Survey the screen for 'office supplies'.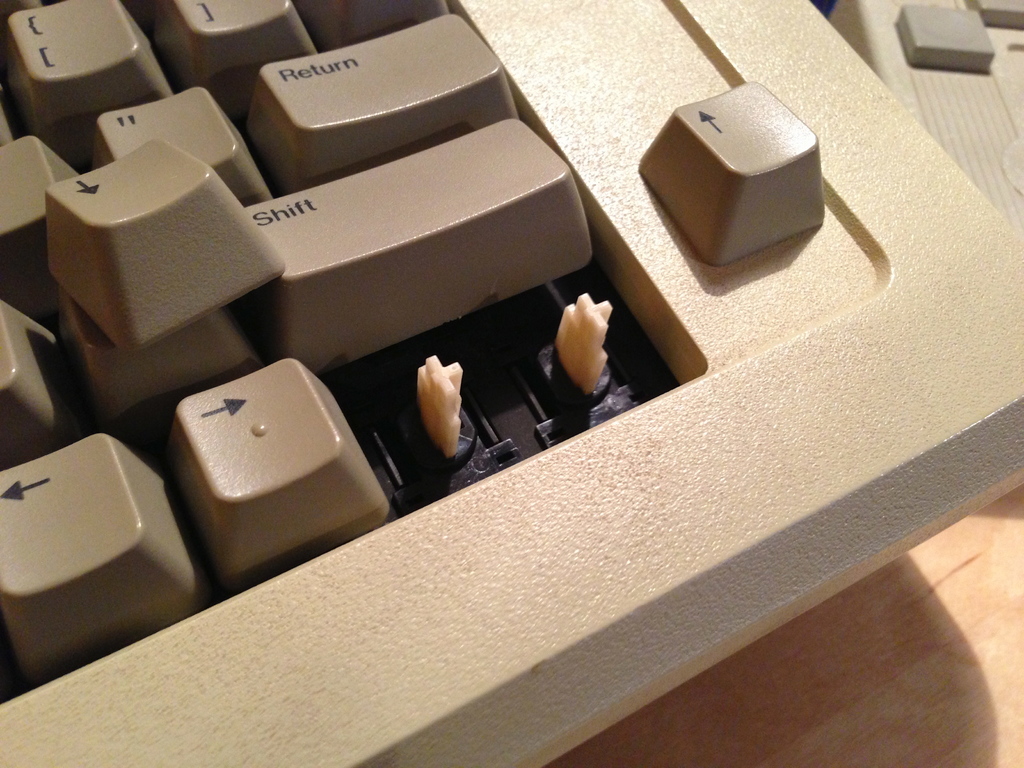
Survey found: (54, 0, 924, 728).
